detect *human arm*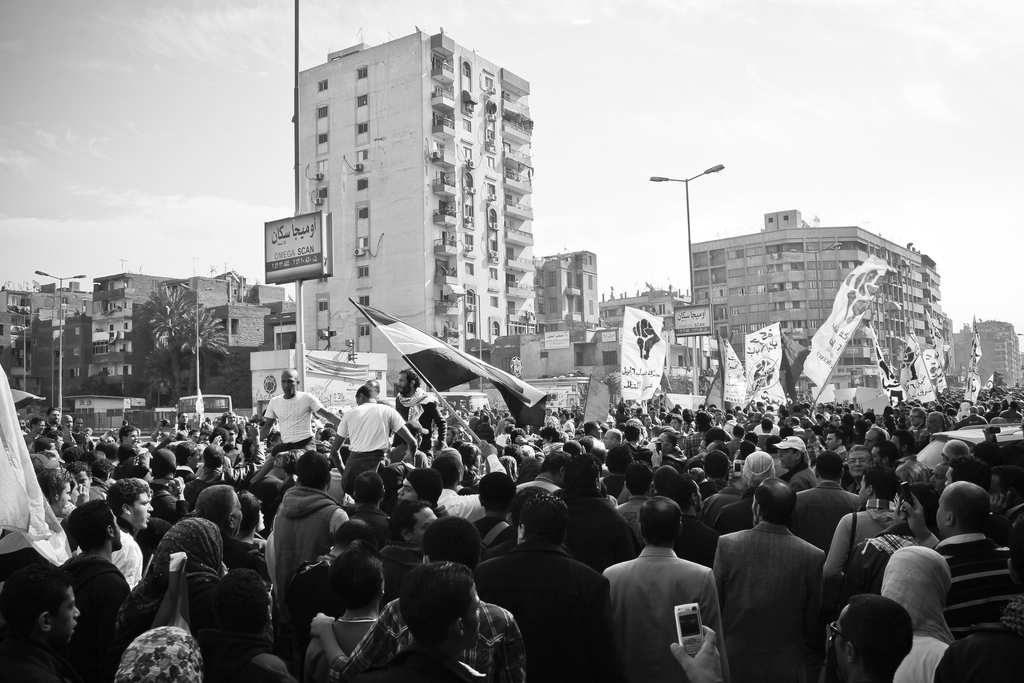
170 474 193 522
